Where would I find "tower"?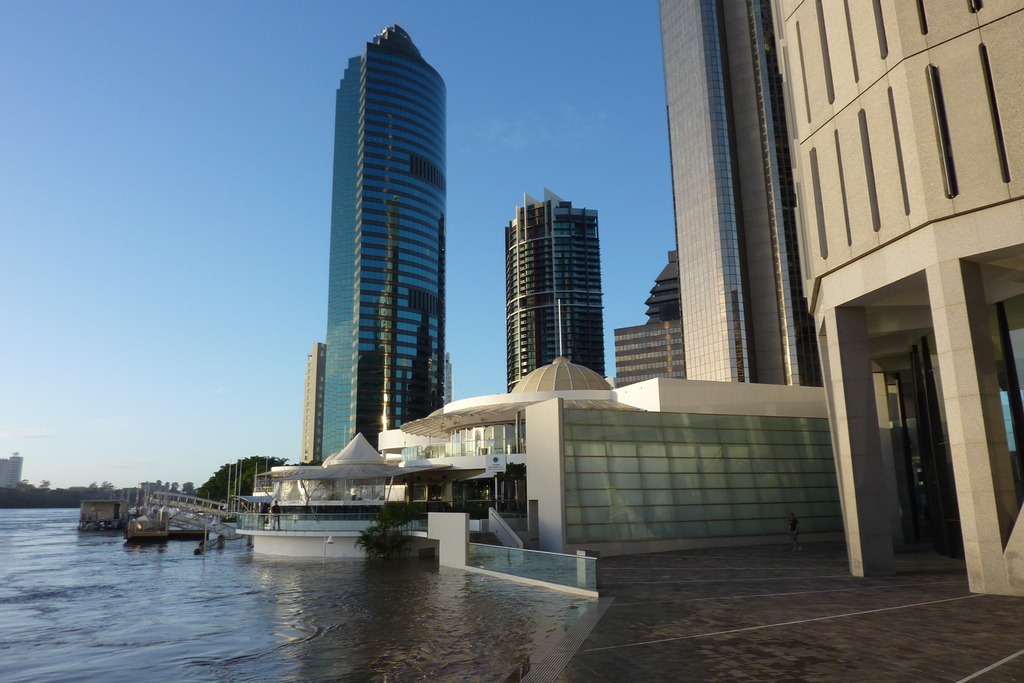
At x1=281, y1=4, x2=468, y2=510.
